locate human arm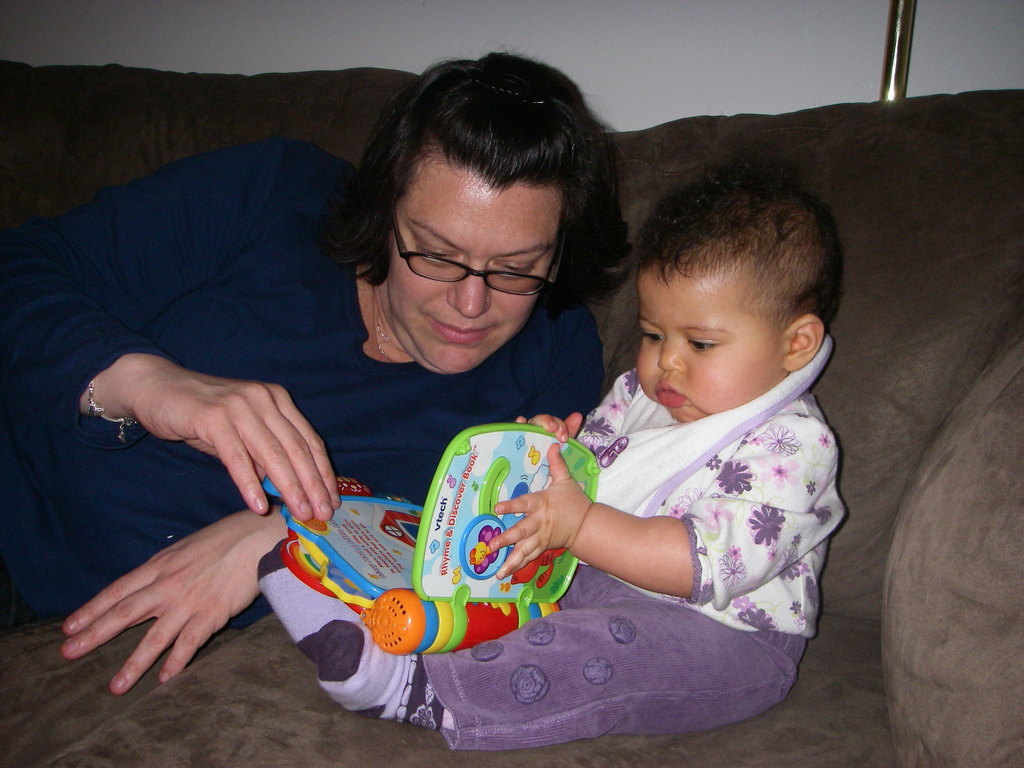
detection(0, 138, 318, 526)
